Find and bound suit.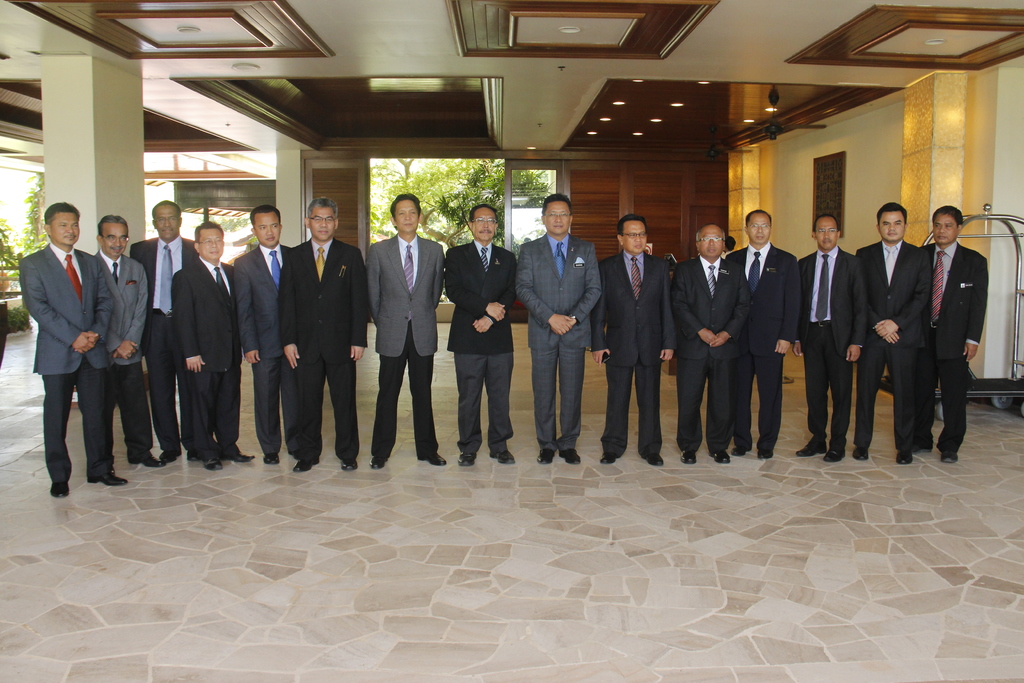
Bound: locate(666, 245, 739, 446).
